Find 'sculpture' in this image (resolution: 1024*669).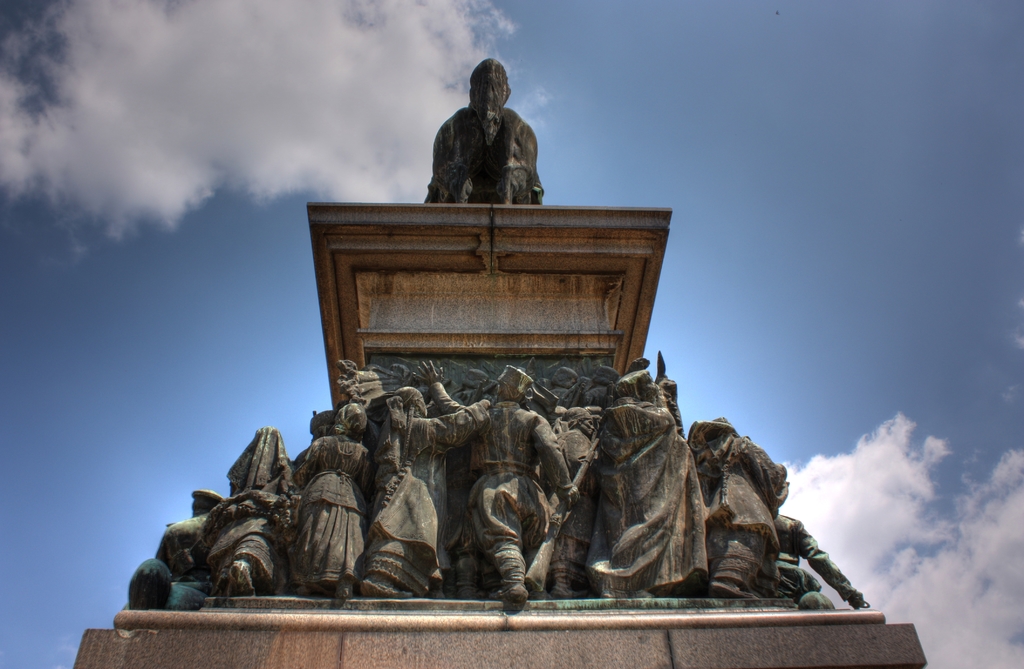
(420, 62, 560, 200).
